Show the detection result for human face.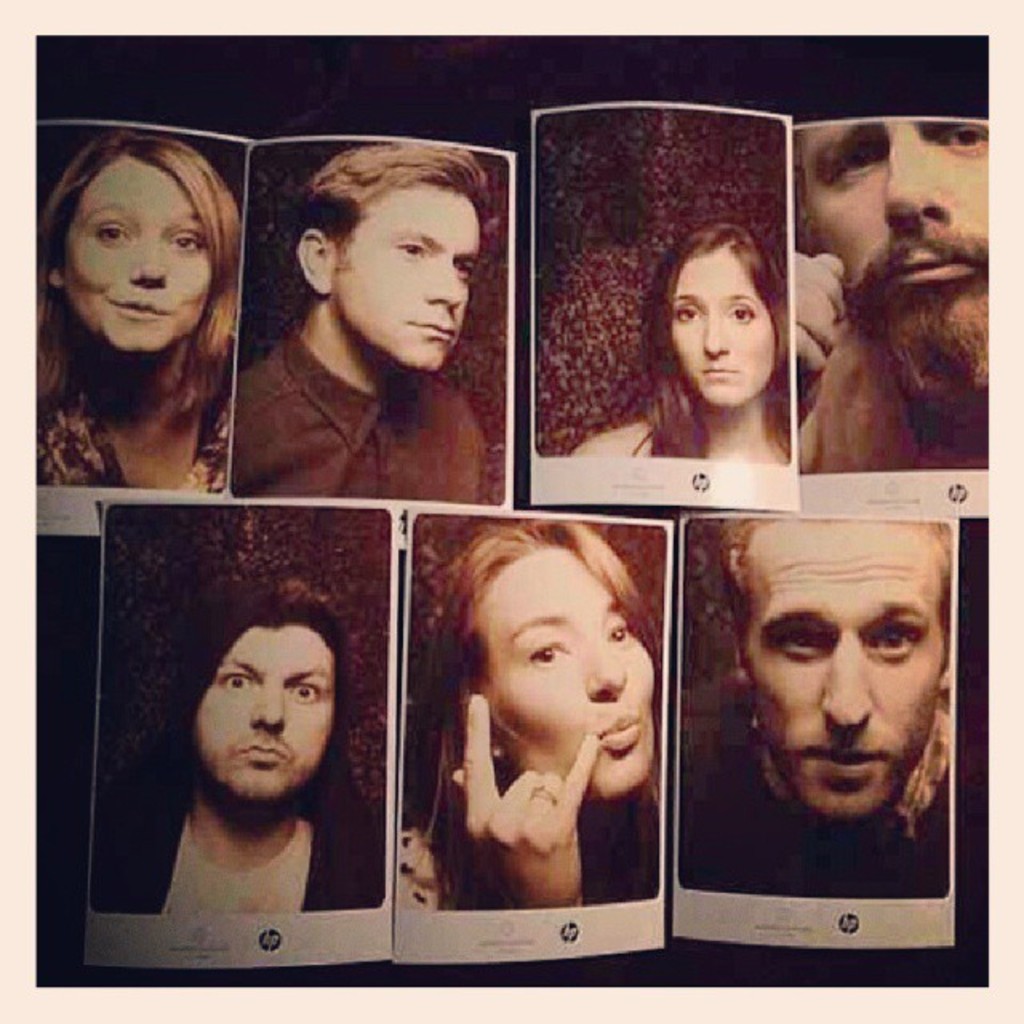
{"x1": 749, "y1": 554, "x2": 931, "y2": 803}.
